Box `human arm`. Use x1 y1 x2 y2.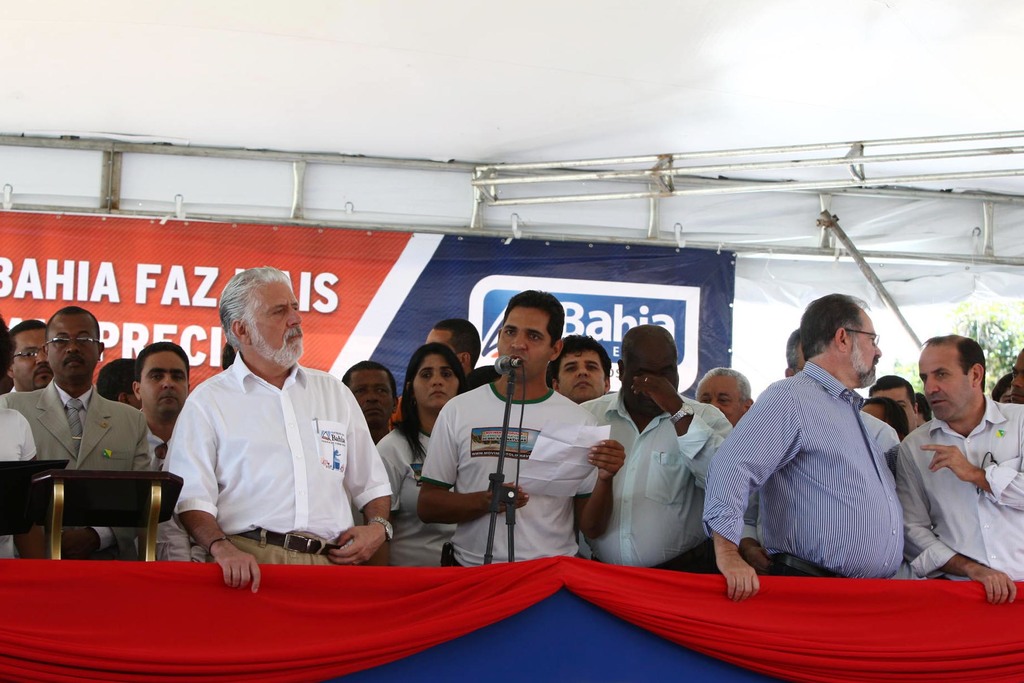
160 400 262 593.
